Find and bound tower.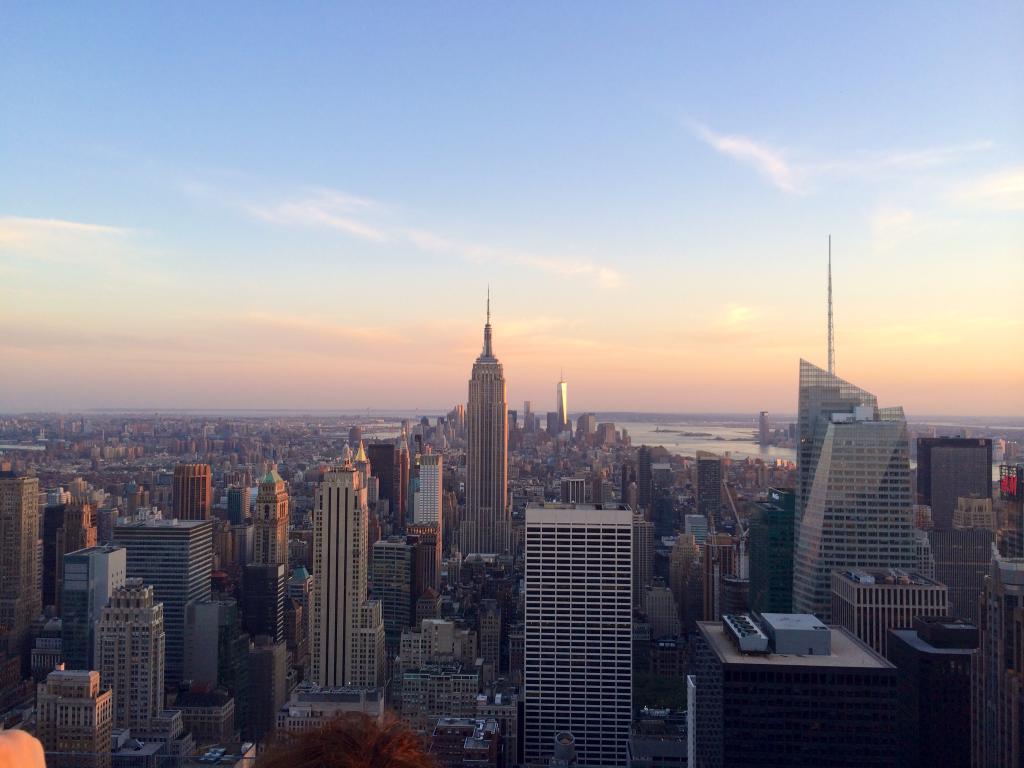
Bound: bbox=(22, 666, 115, 767).
